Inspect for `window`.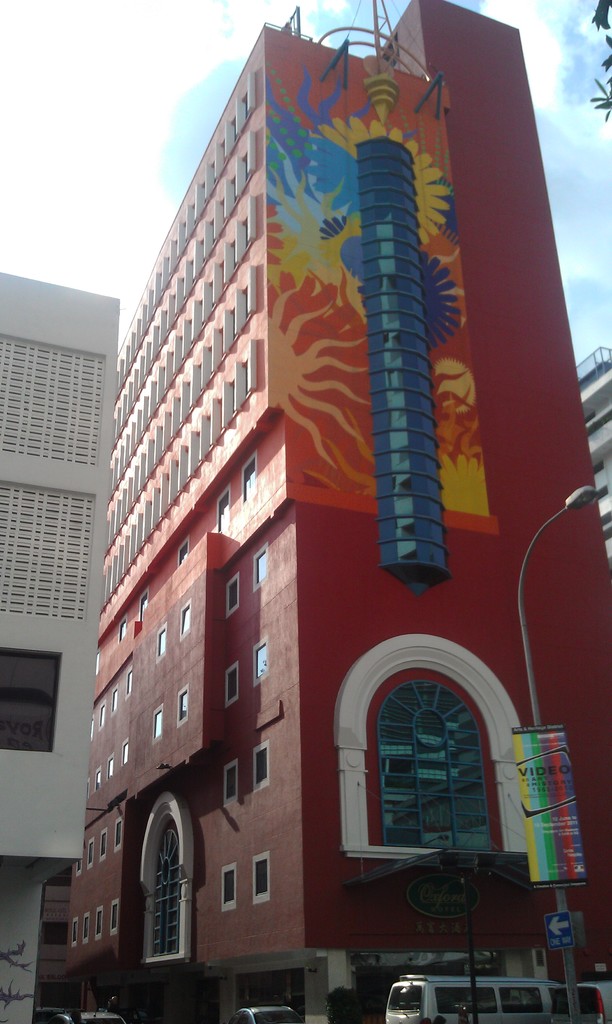
Inspection: locate(108, 751, 115, 782).
